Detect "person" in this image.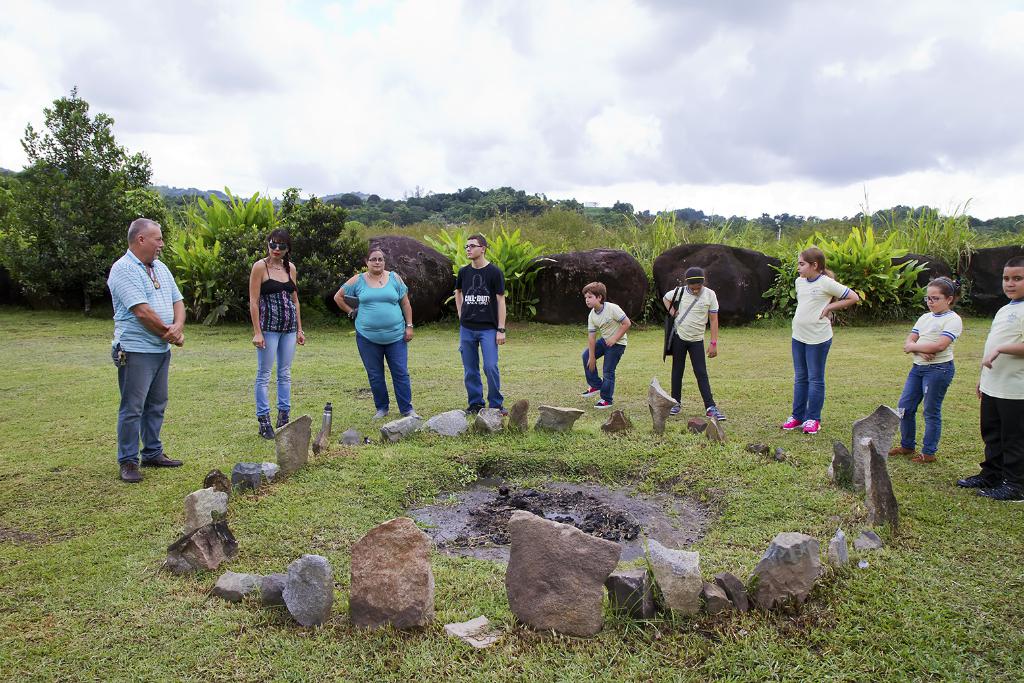
Detection: left=444, top=221, right=513, bottom=420.
